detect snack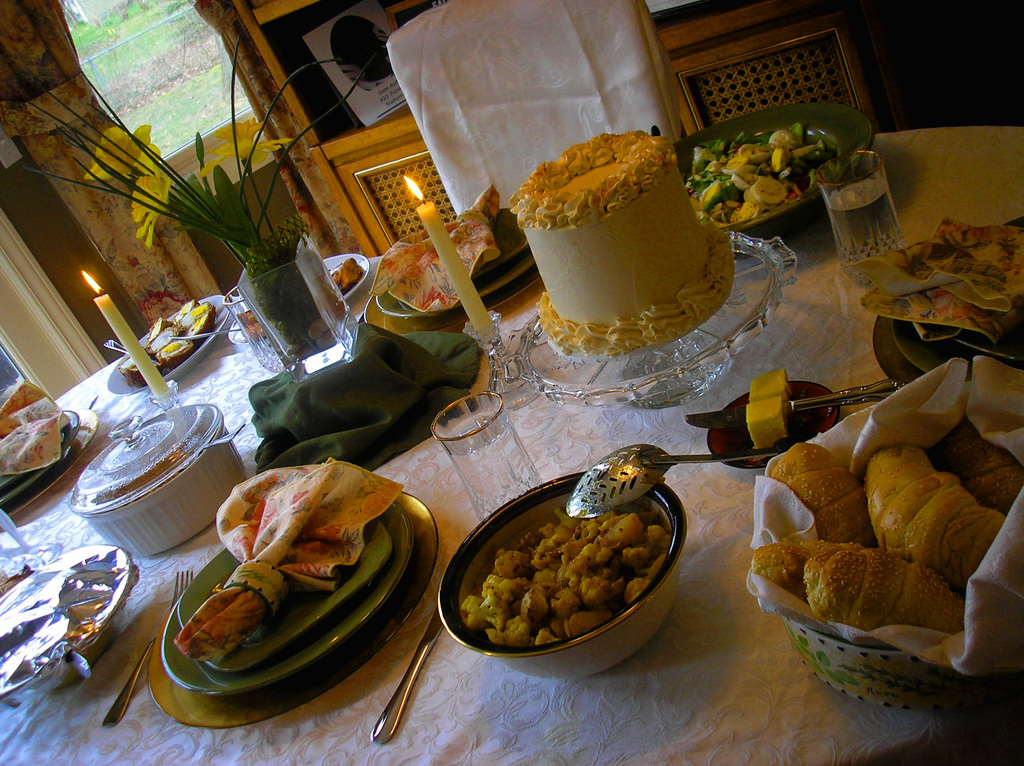
{"x1": 755, "y1": 538, "x2": 835, "y2": 602}
